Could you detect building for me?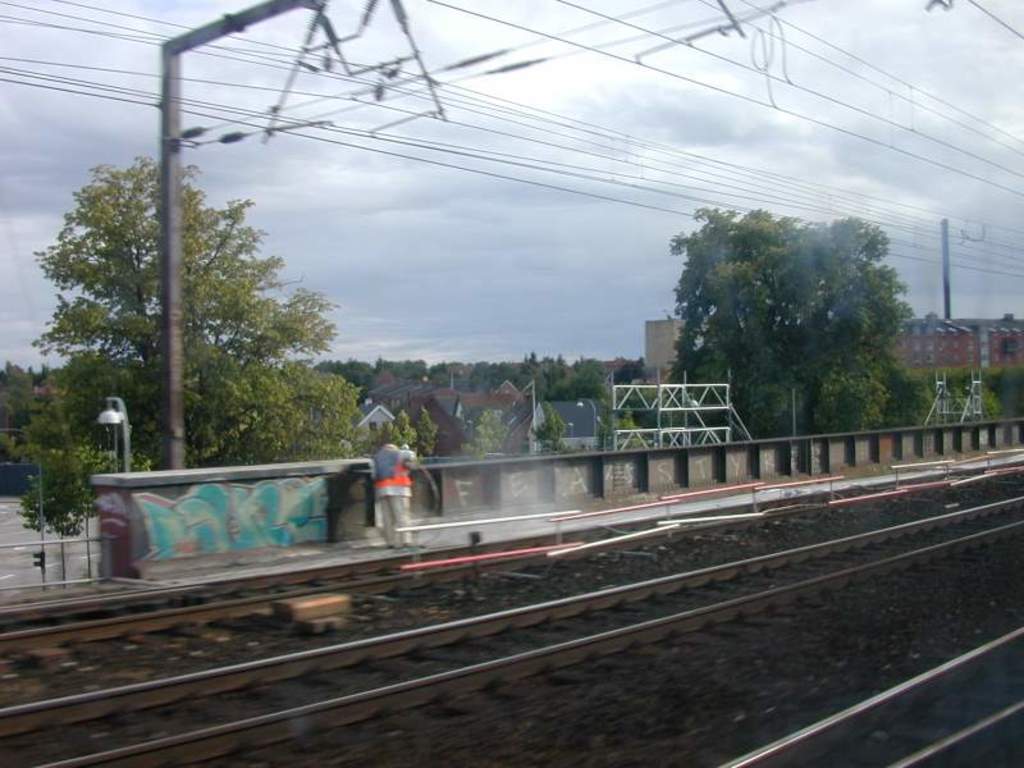
Detection result: box(890, 314, 1023, 371).
